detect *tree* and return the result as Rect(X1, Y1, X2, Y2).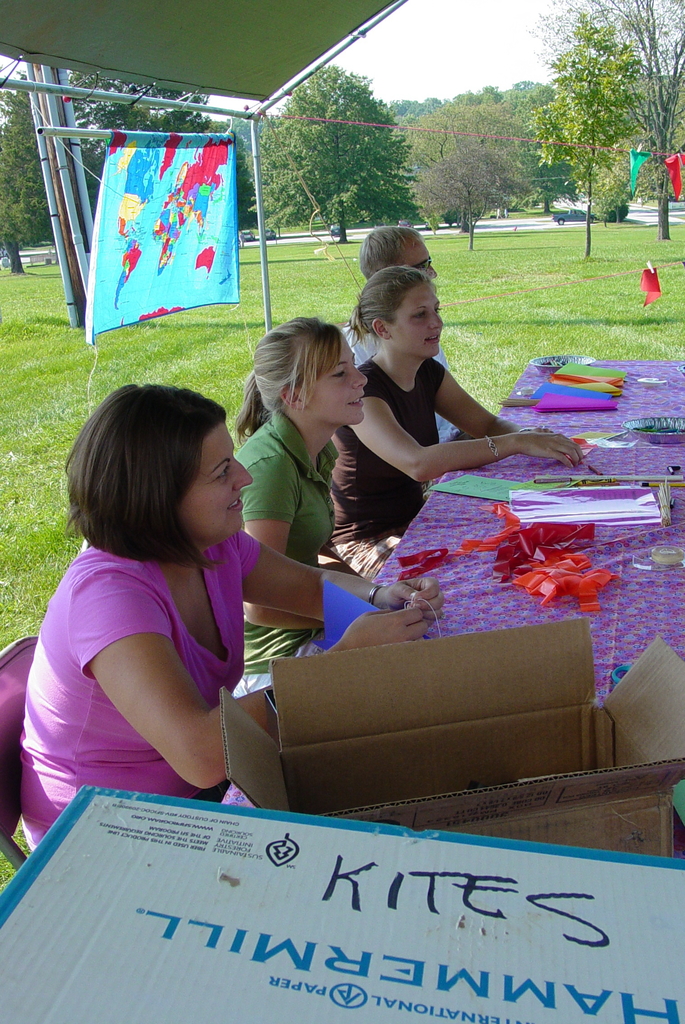
Rect(407, 149, 536, 250).
